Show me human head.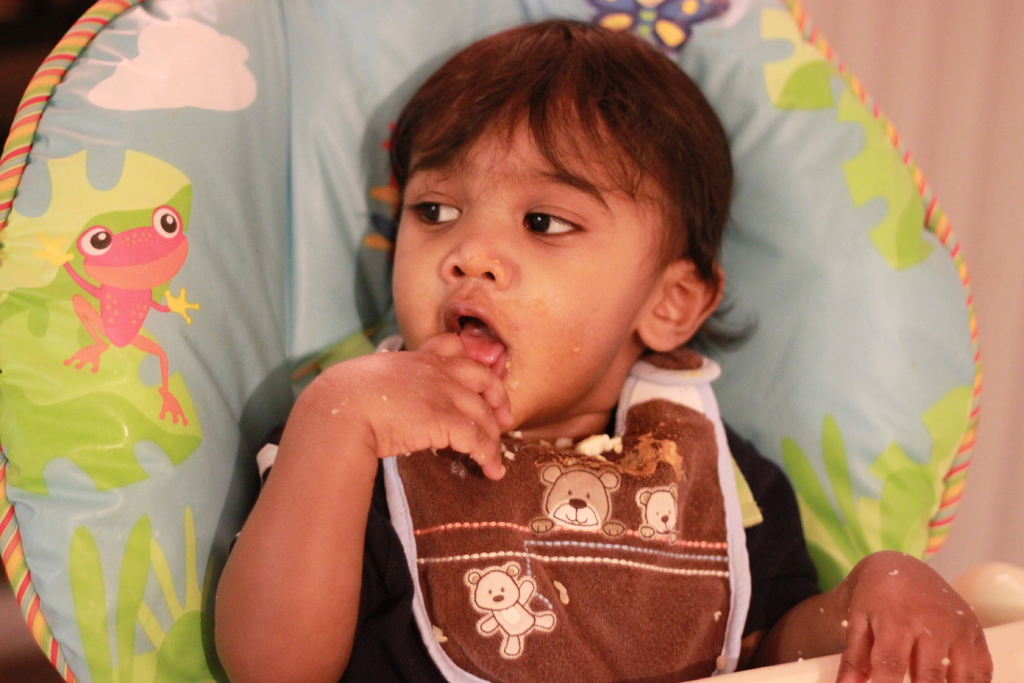
human head is here: region(367, 33, 735, 404).
